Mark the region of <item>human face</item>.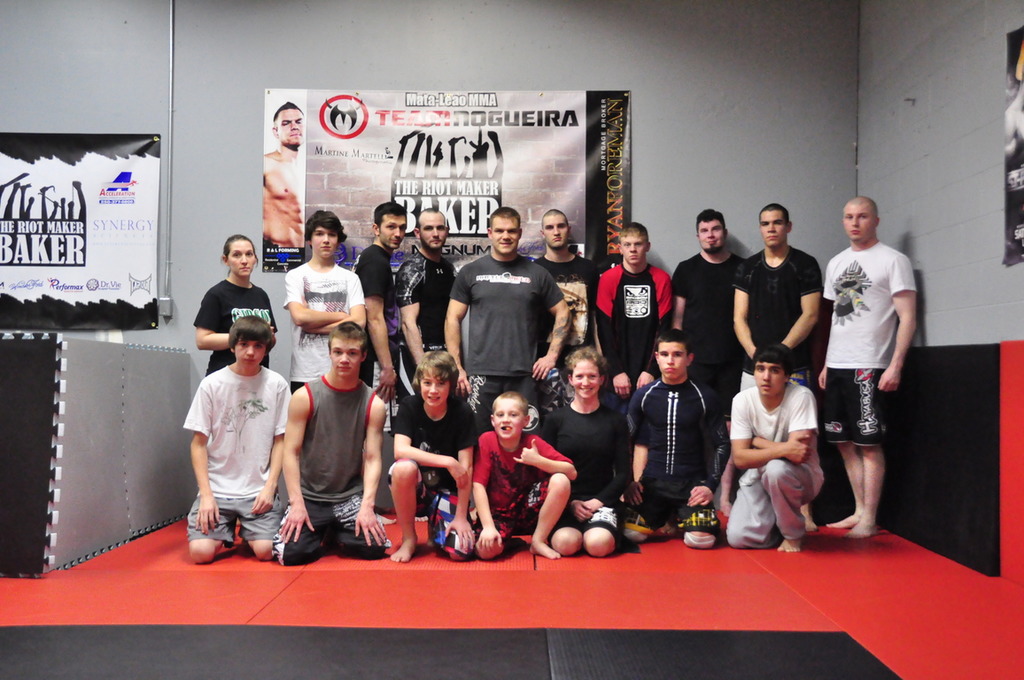
Region: <box>330,338,360,376</box>.
